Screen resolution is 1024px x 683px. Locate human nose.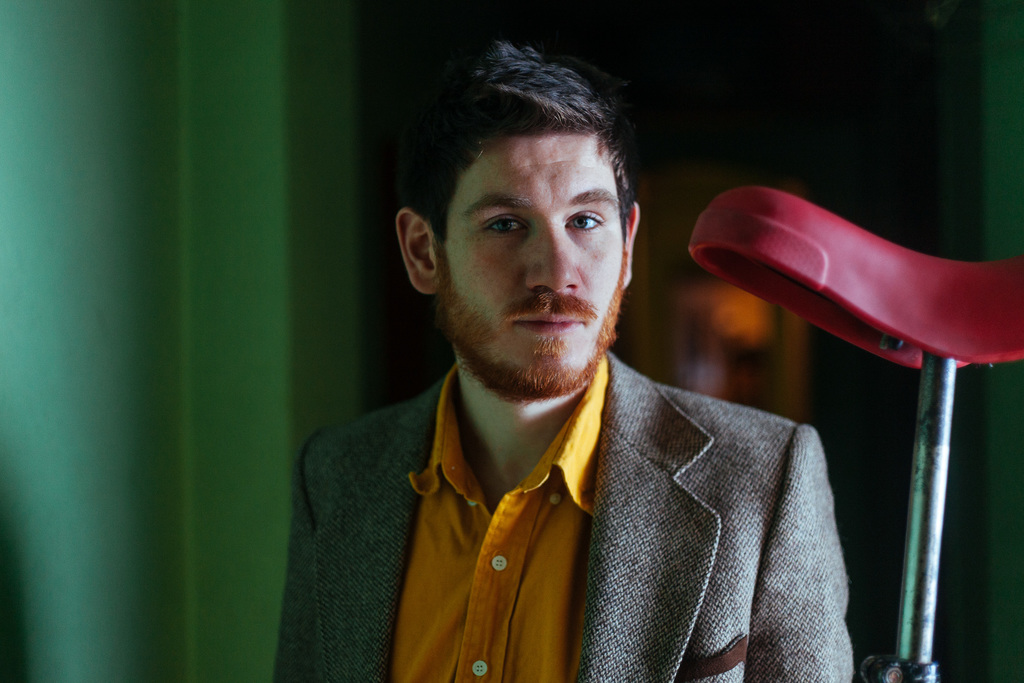
(518, 218, 583, 295).
